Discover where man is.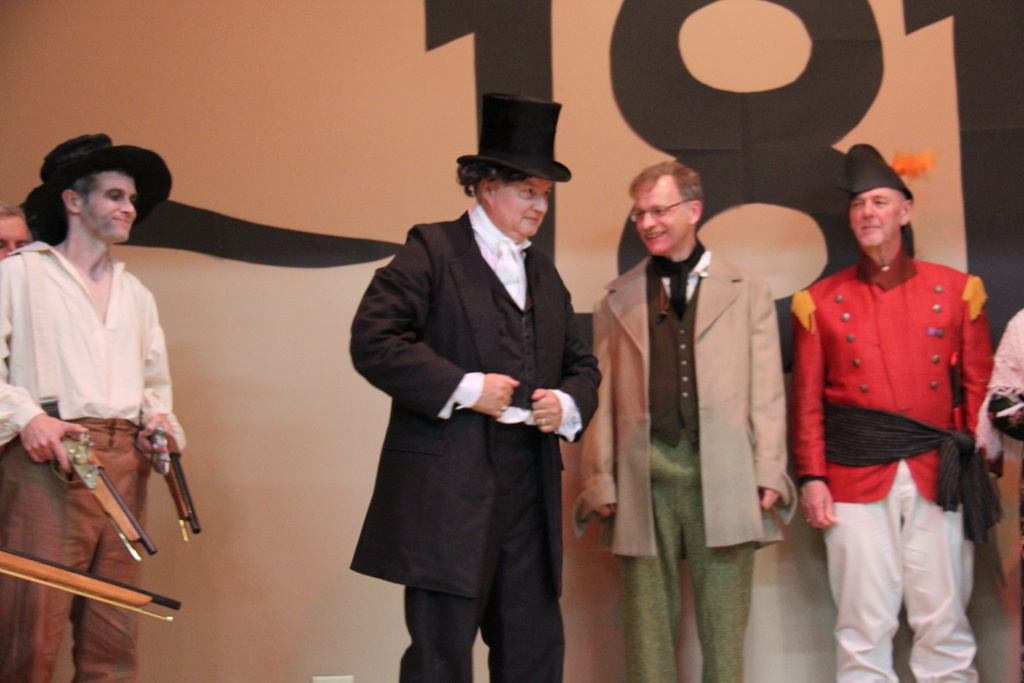
Discovered at select_region(797, 127, 999, 682).
